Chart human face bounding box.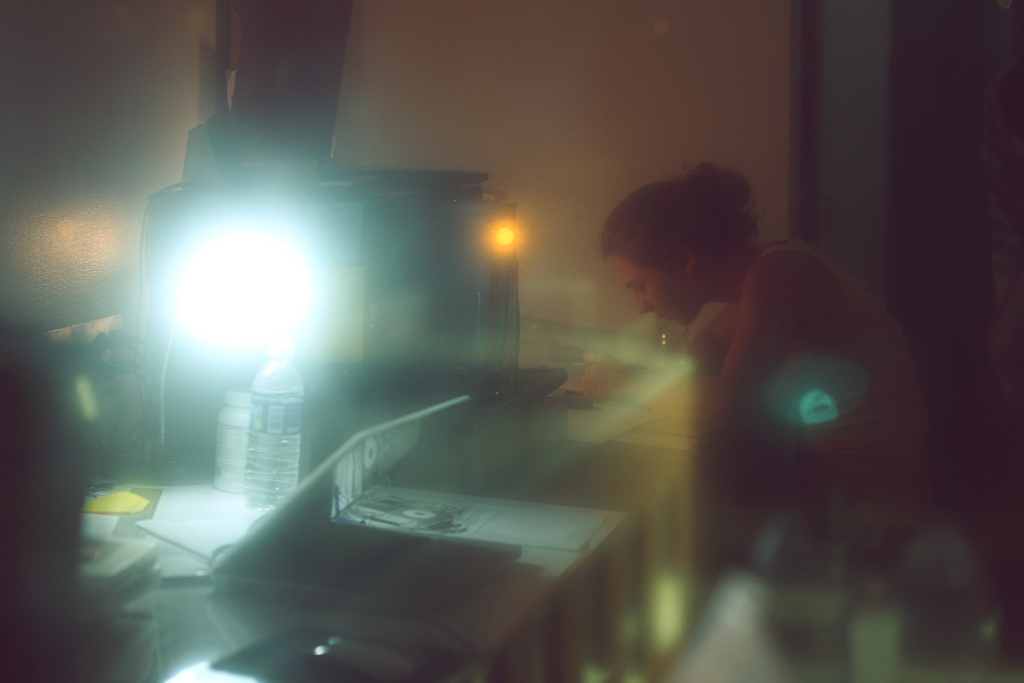
Charted: 607/255/697/325.
